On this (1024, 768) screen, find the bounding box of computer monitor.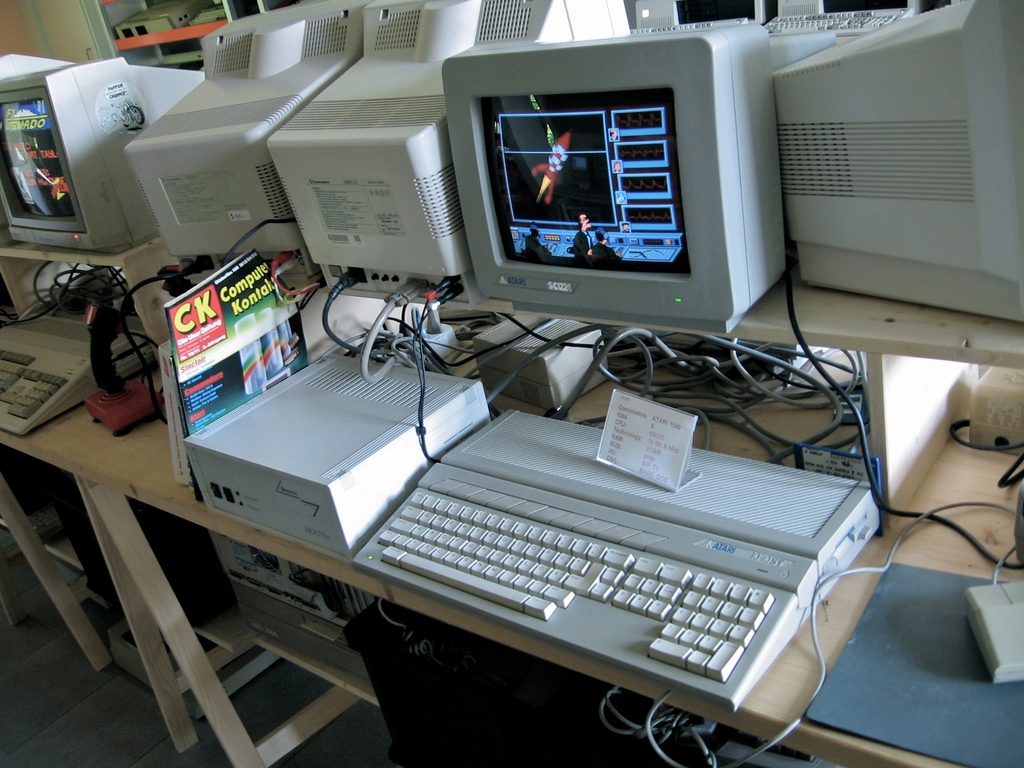
Bounding box: <box>768,0,1023,328</box>.
